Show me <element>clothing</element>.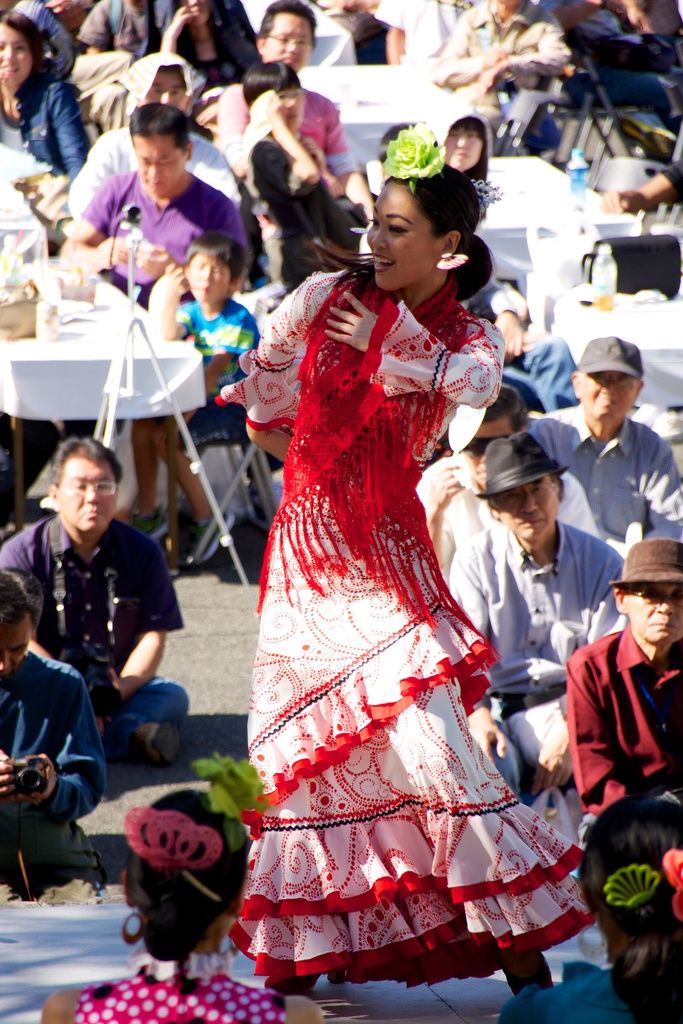
<element>clothing</element> is here: 0:510:186:731.
